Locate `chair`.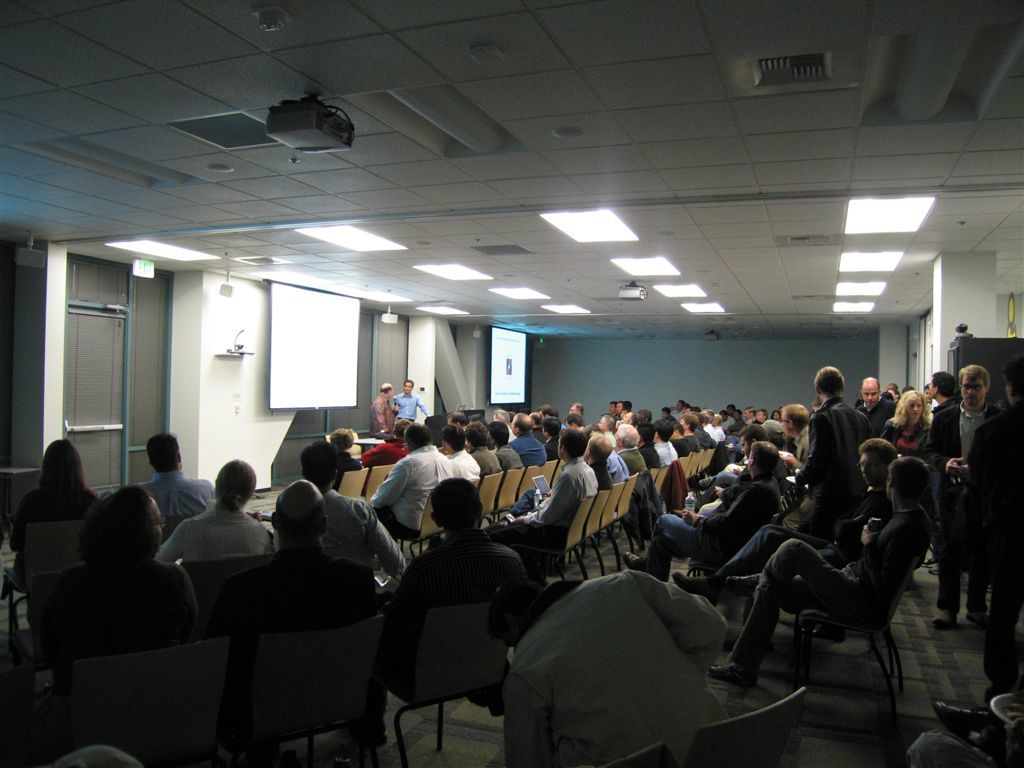
Bounding box: 259/617/365/767.
